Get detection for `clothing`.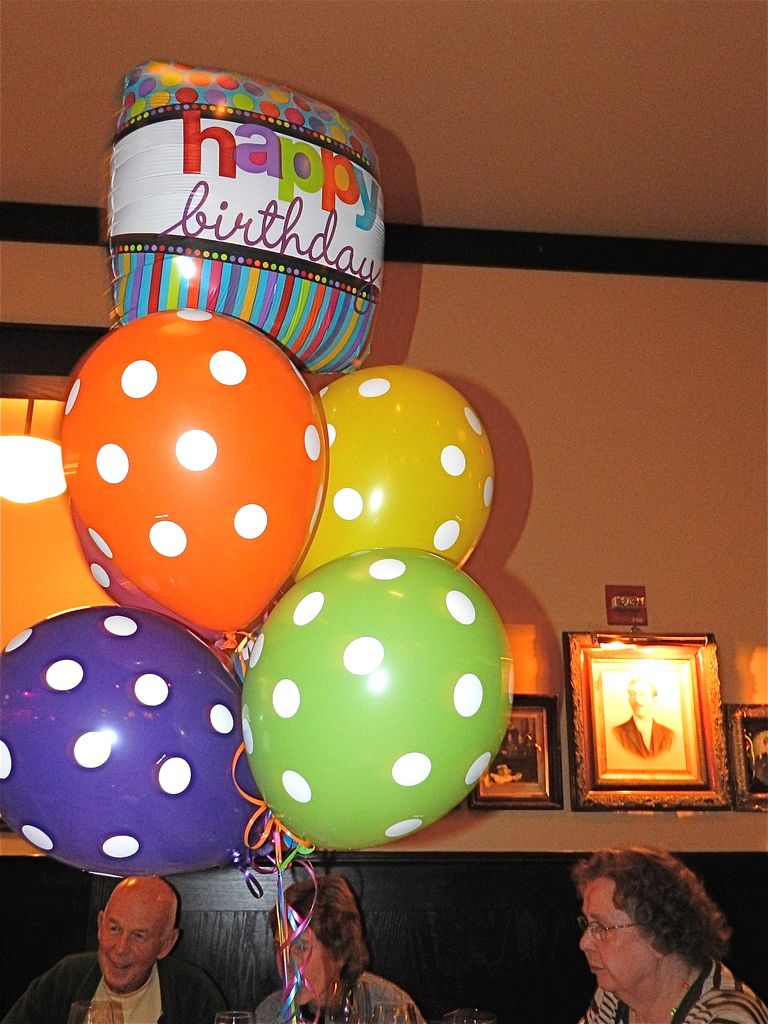
Detection: rect(582, 960, 767, 1023).
